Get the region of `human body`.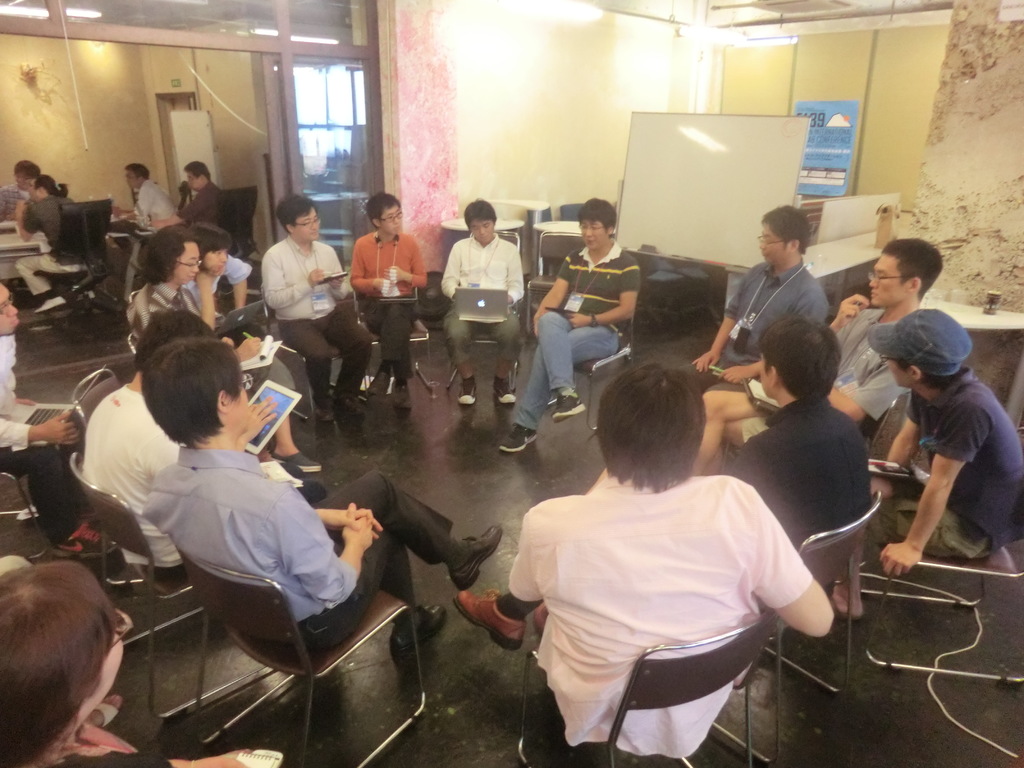
(x1=689, y1=294, x2=911, y2=476).
